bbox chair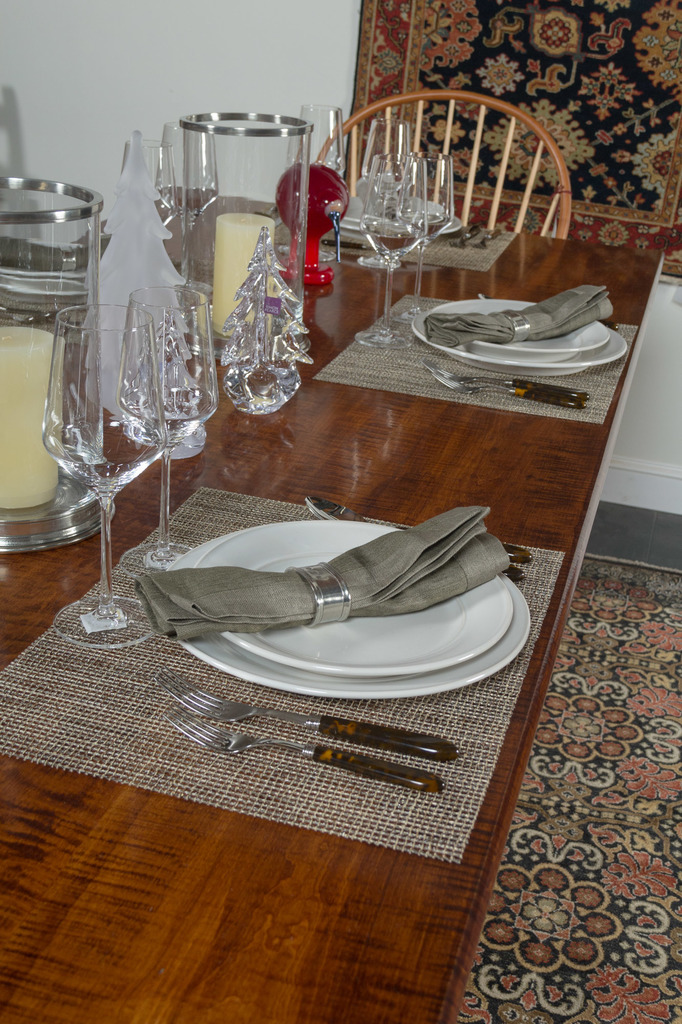
<bbox>314, 85, 575, 241</bbox>
